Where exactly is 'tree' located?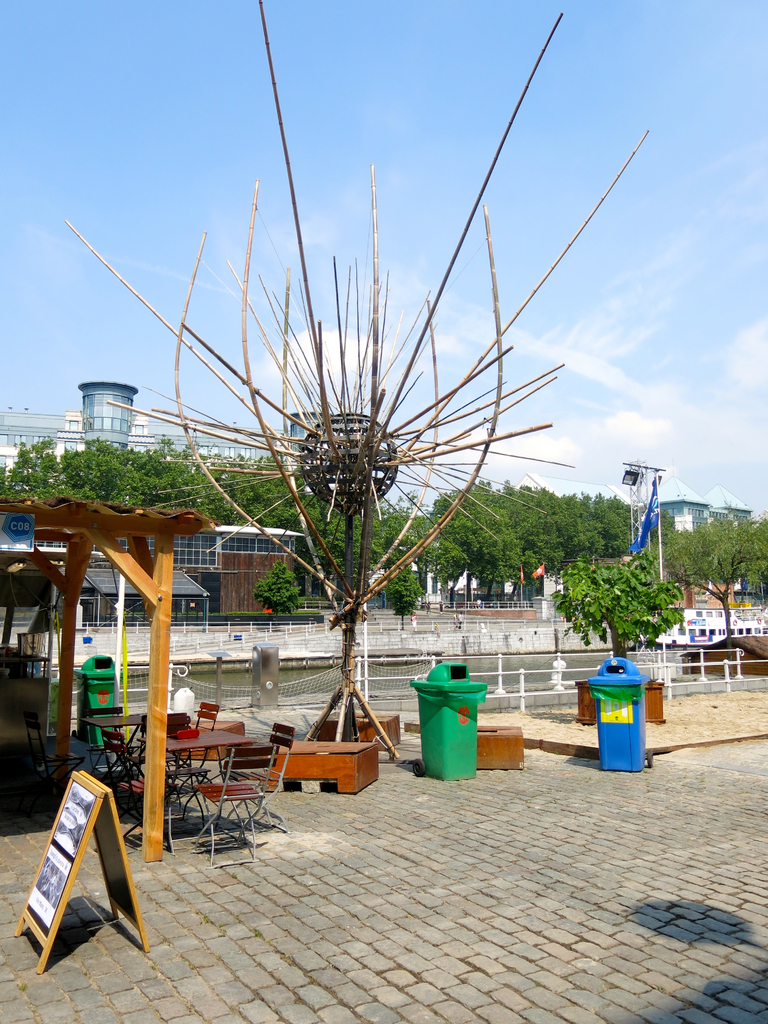
Its bounding box is 192,444,321,602.
